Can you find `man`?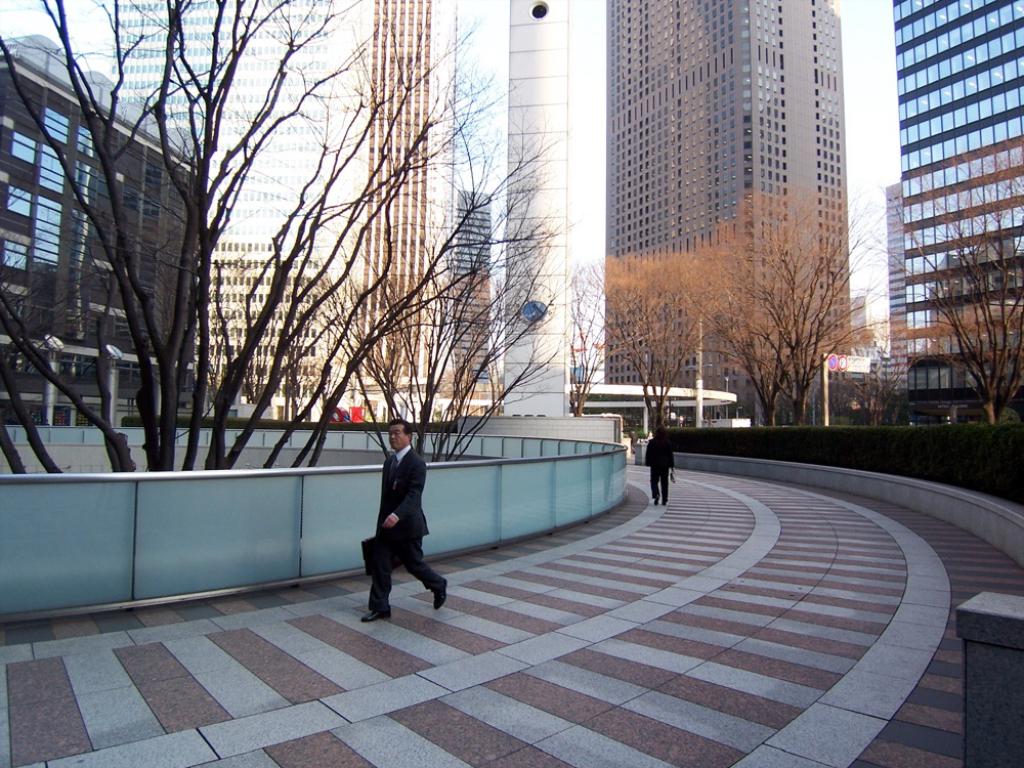
Yes, bounding box: {"x1": 351, "y1": 427, "x2": 442, "y2": 626}.
